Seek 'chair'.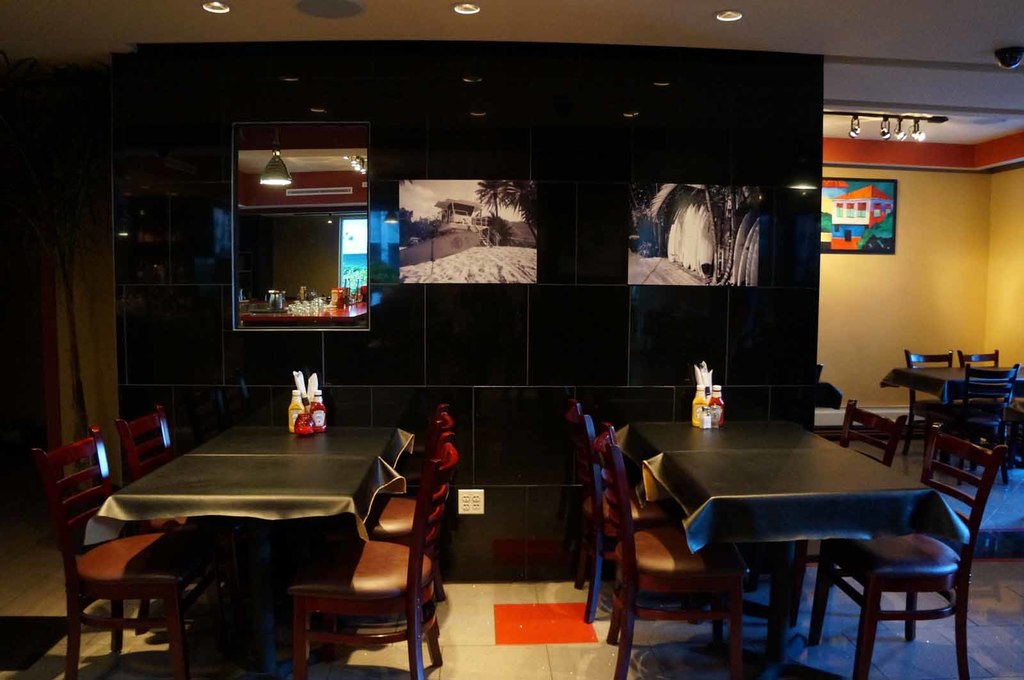
Rect(805, 426, 1007, 679).
